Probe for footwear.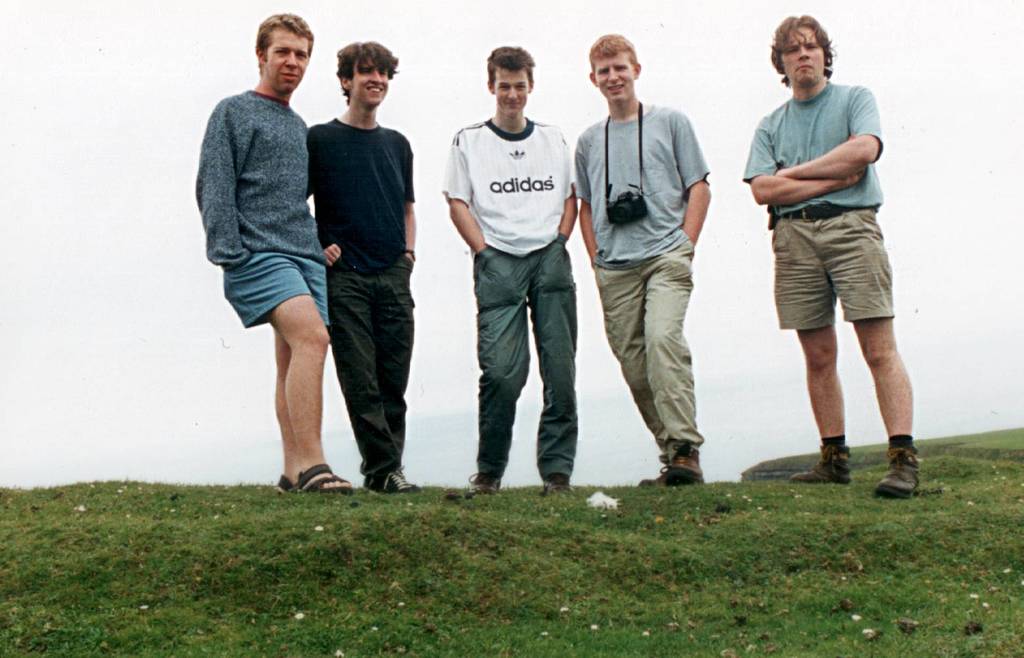
Probe result: {"x1": 275, "y1": 477, "x2": 294, "y2": 494}.
